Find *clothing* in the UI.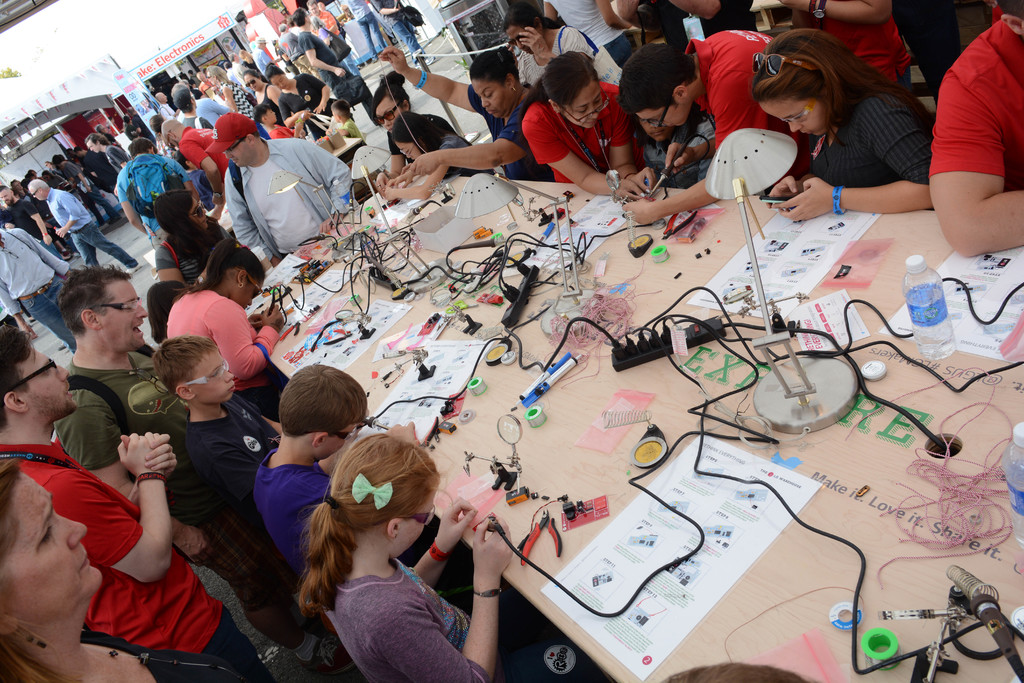
UI element at [520, 24, 625, 80].
